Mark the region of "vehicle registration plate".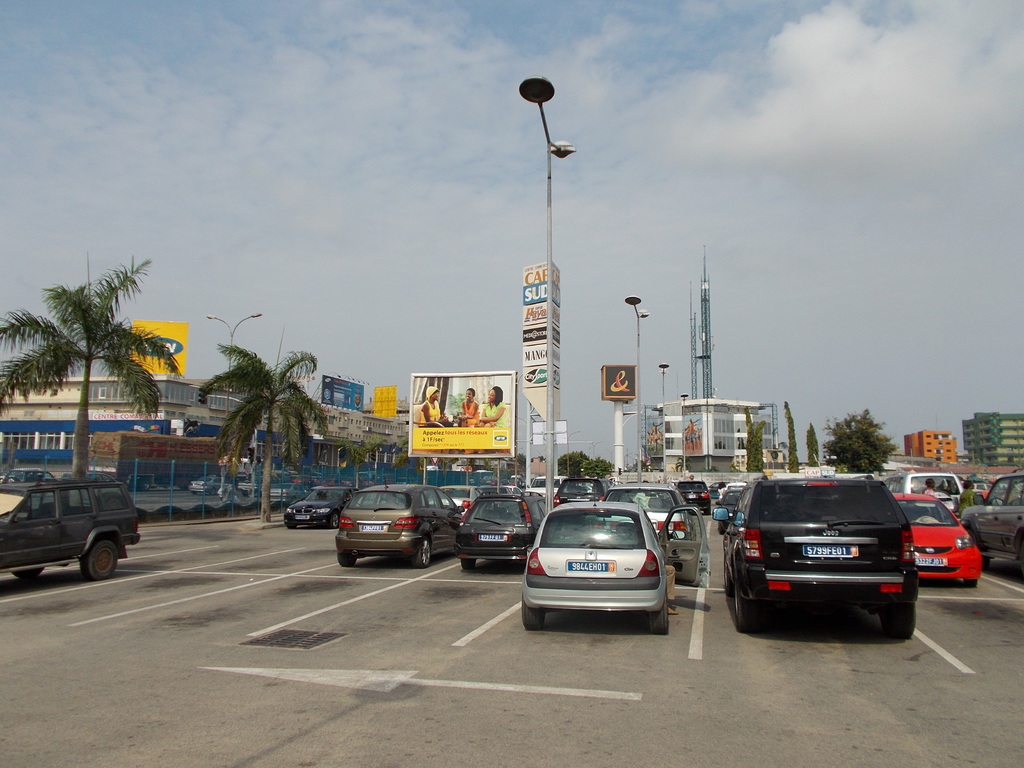
Region: region(803, 545, 856, 558).
